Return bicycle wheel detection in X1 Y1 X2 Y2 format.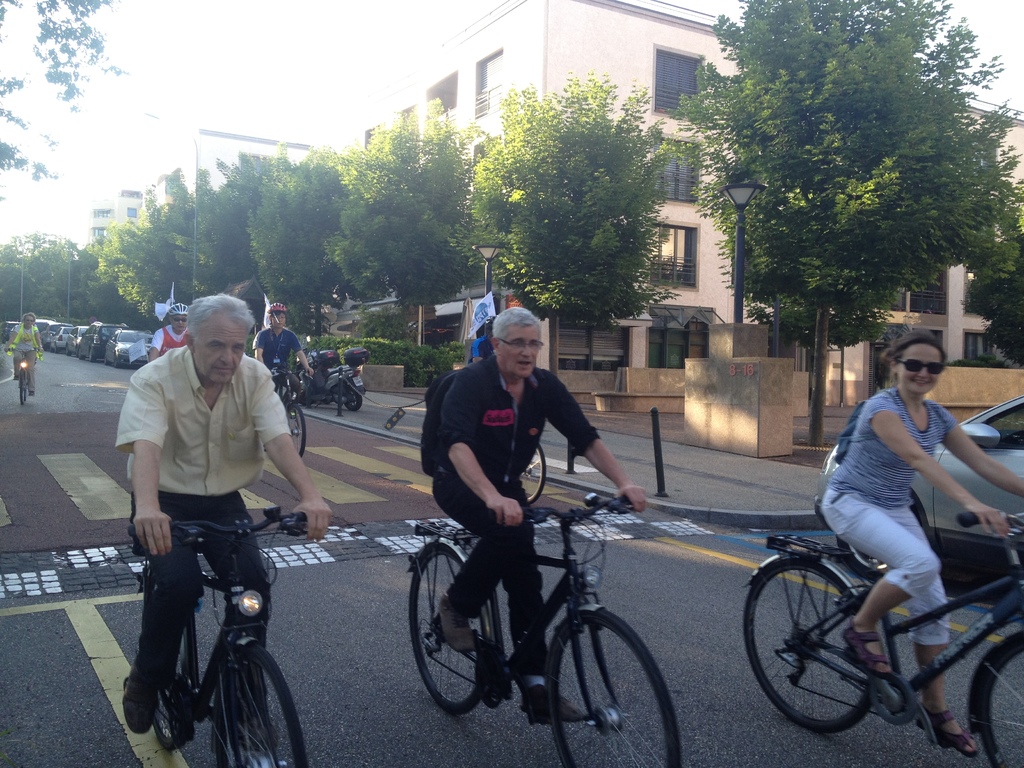
156 630 190 750.
